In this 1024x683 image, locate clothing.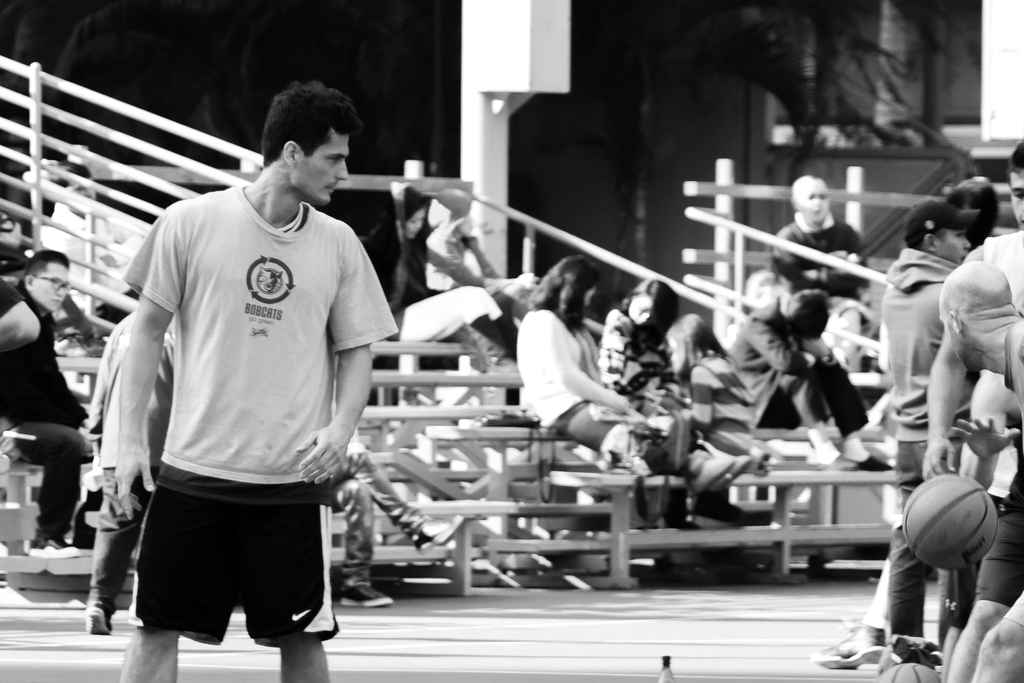
Bounding box: pyautogui.locateOnScreen(125, 183, 396, 644).
